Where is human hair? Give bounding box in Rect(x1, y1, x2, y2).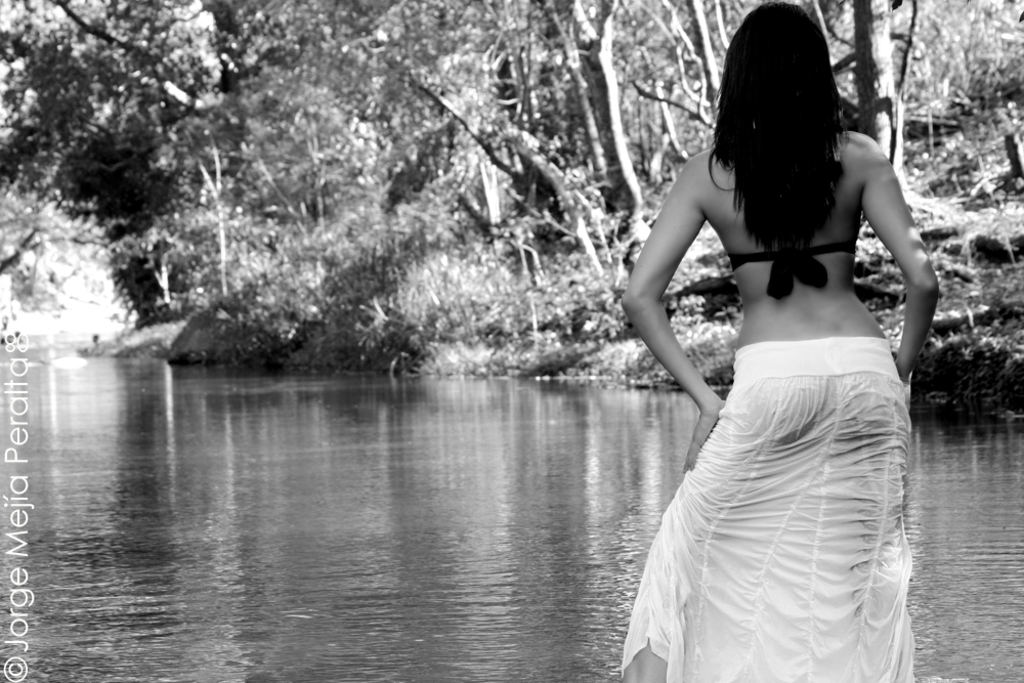
Rect(711, 15, 858, 232).
